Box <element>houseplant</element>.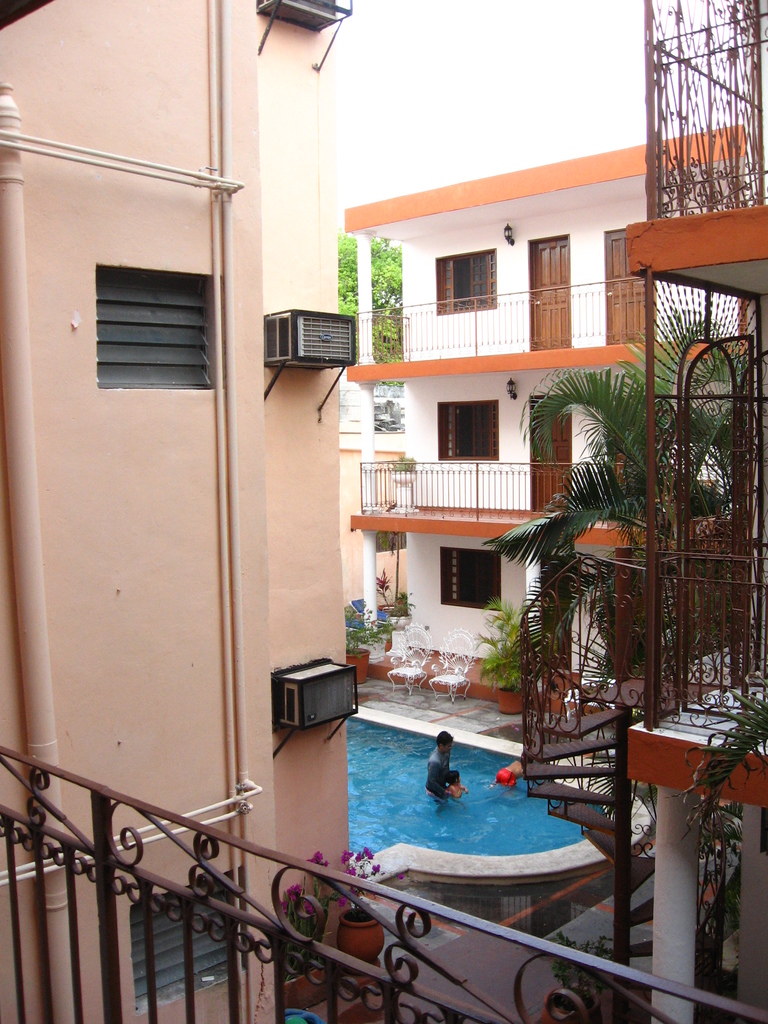
bbox=(301, 844, 392, 973).
